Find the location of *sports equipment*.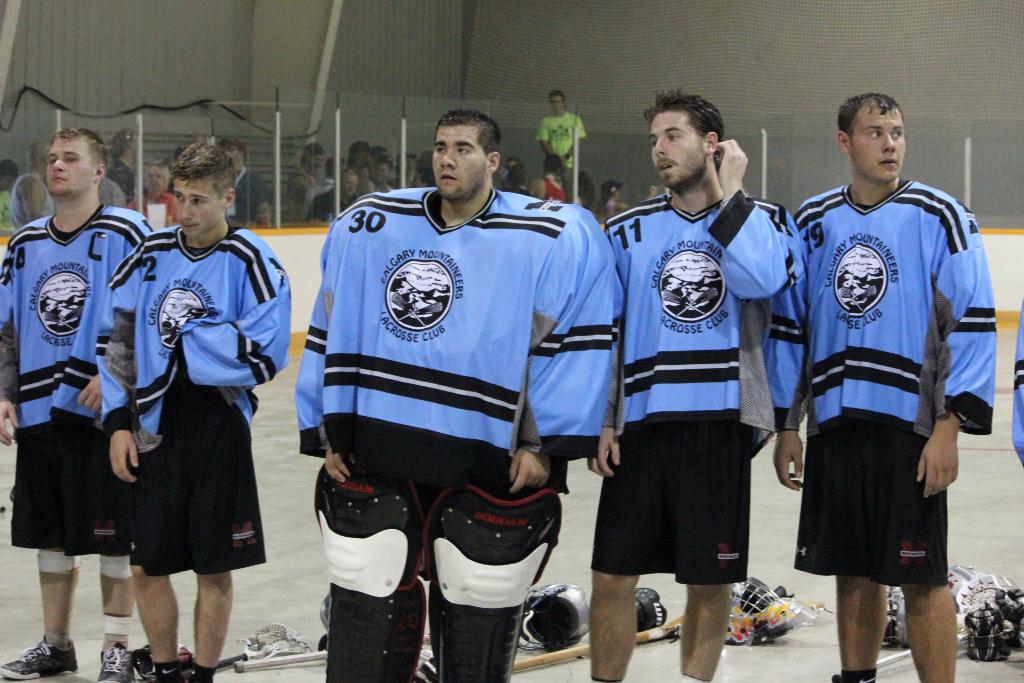
Location: detection(722, 575, 811, 646).
